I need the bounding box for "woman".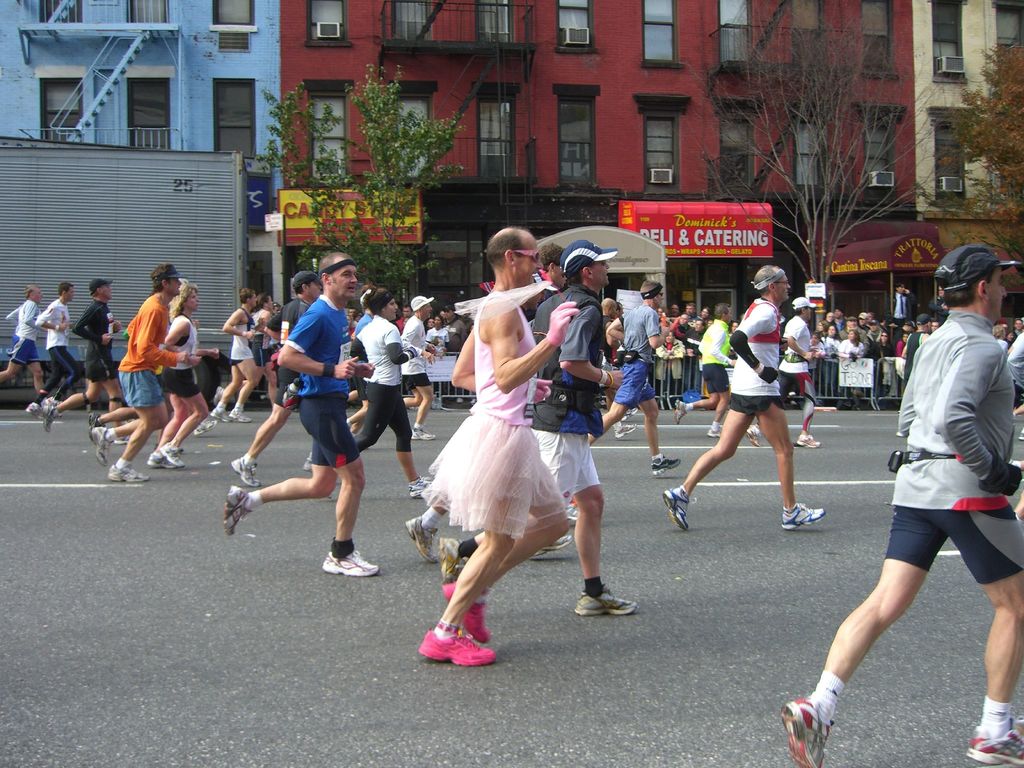
Here it is: (303, 282, 433, 500).
